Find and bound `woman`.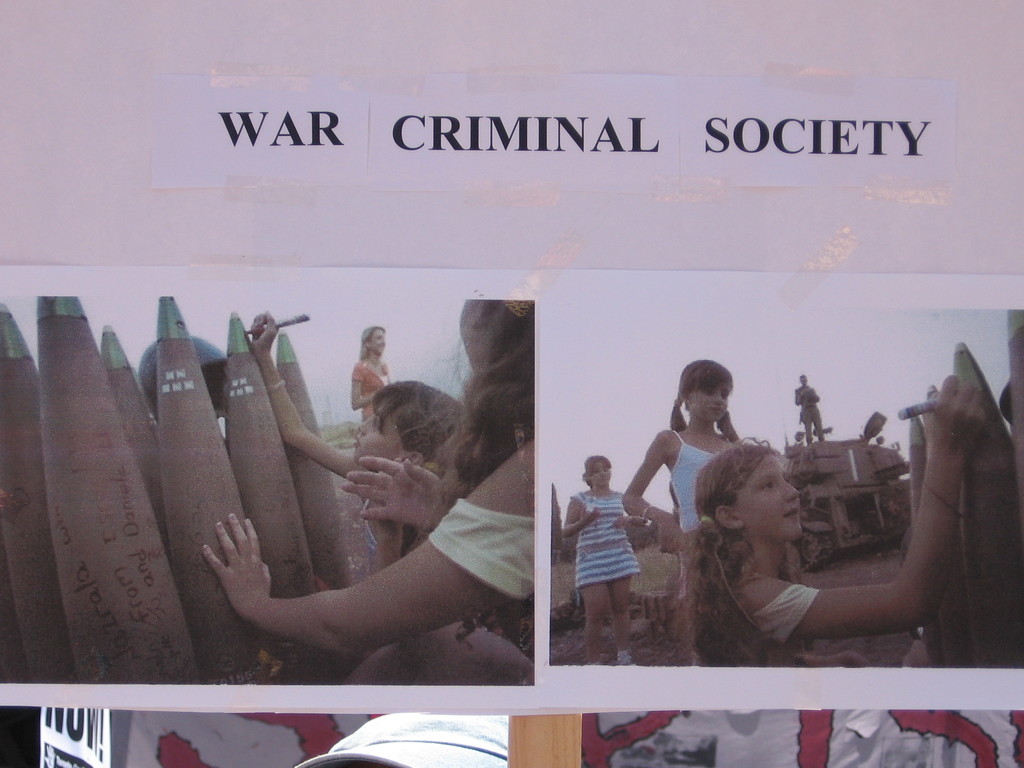
Bound: rect(269, 328, 529, 721).
